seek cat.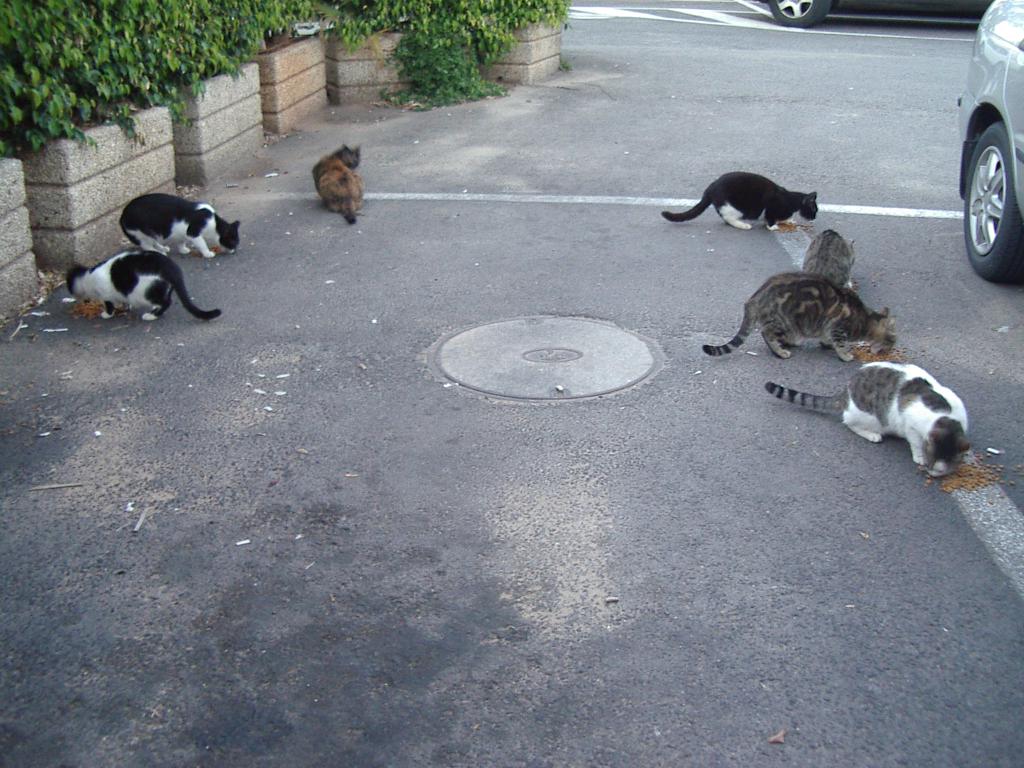
BBox(797, 221, 865, 275).
